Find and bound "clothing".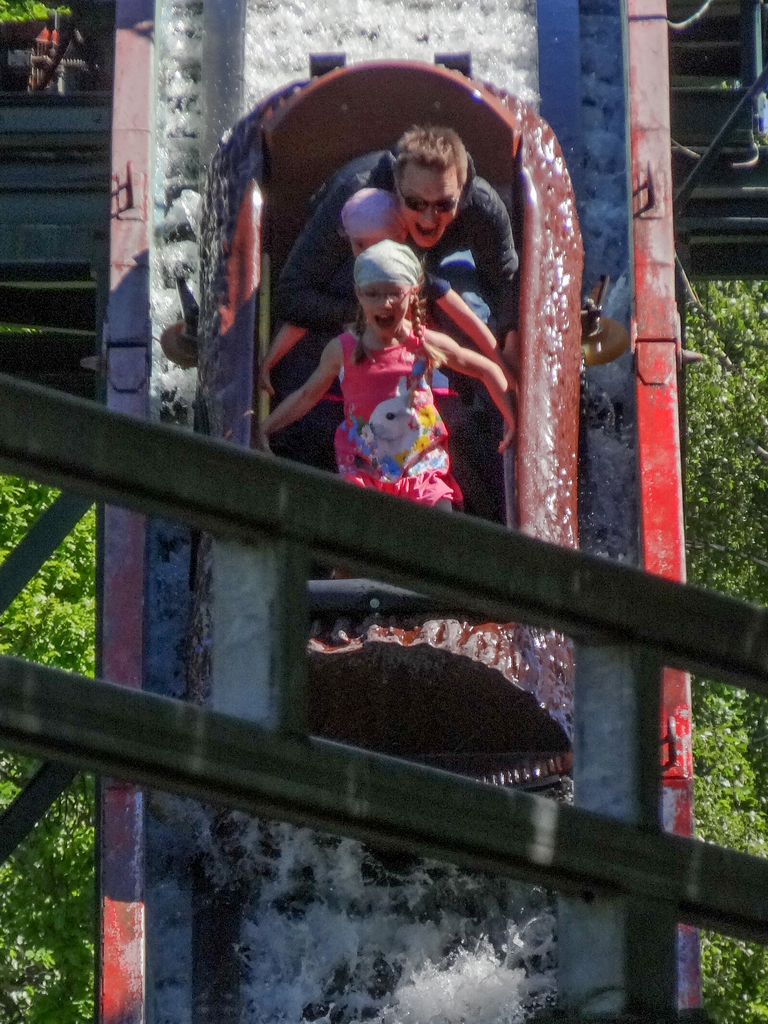
Bound: left=326, top=312, right=457, bottom=500.
